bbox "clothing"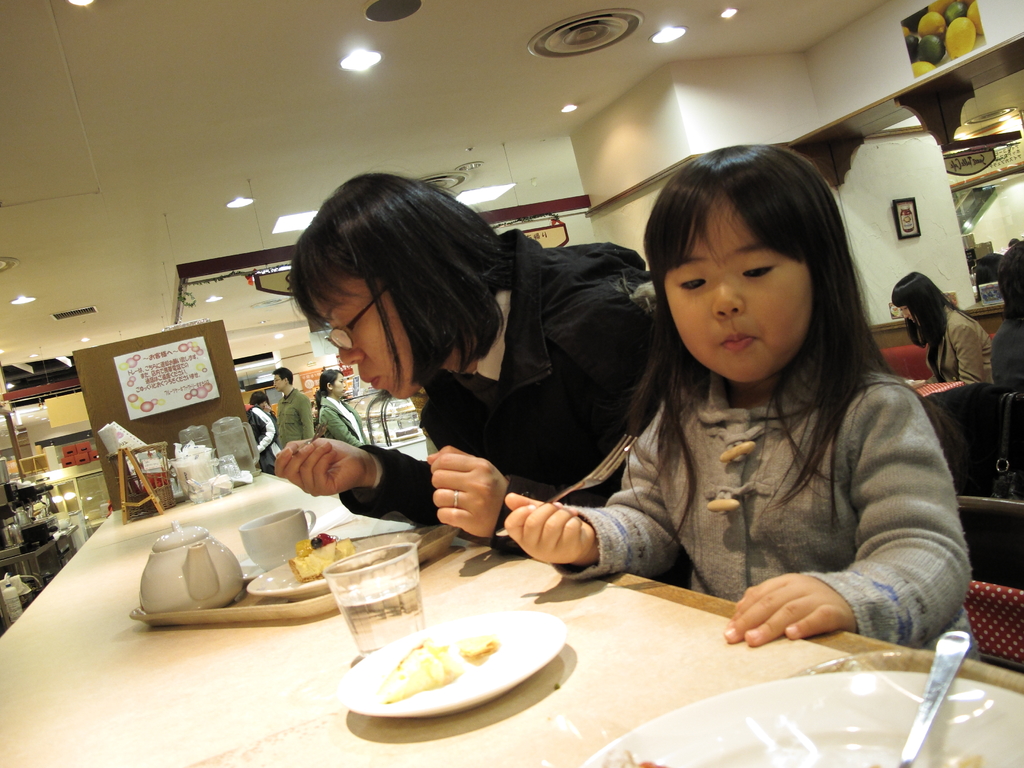
box(318, 396, 372, 447)
